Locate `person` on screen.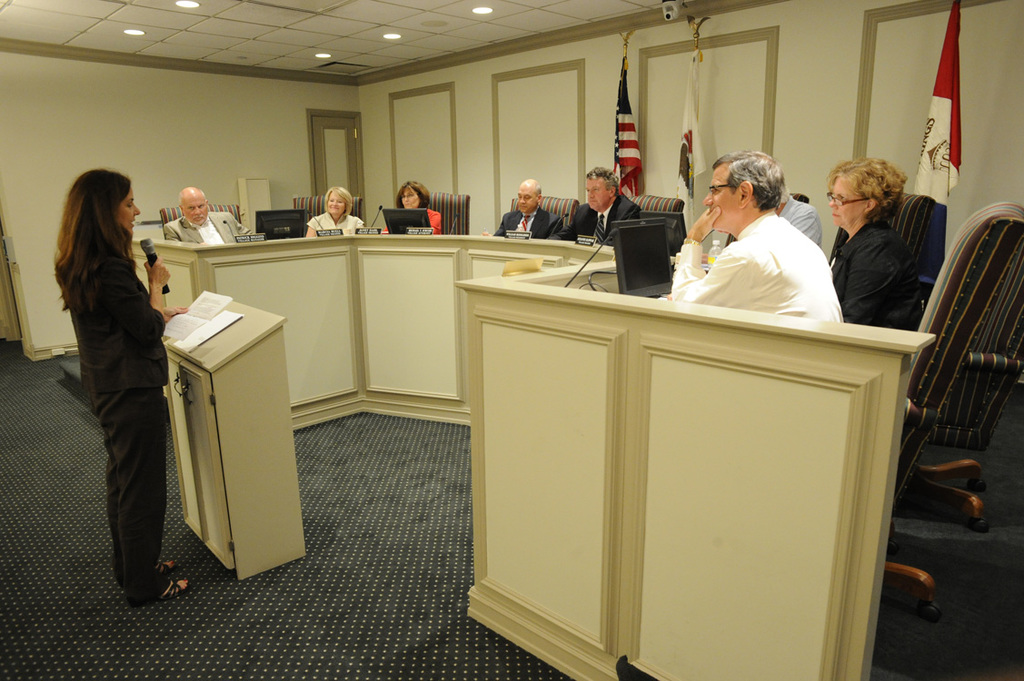
On screen at rect(164, 185, 258, 249).
